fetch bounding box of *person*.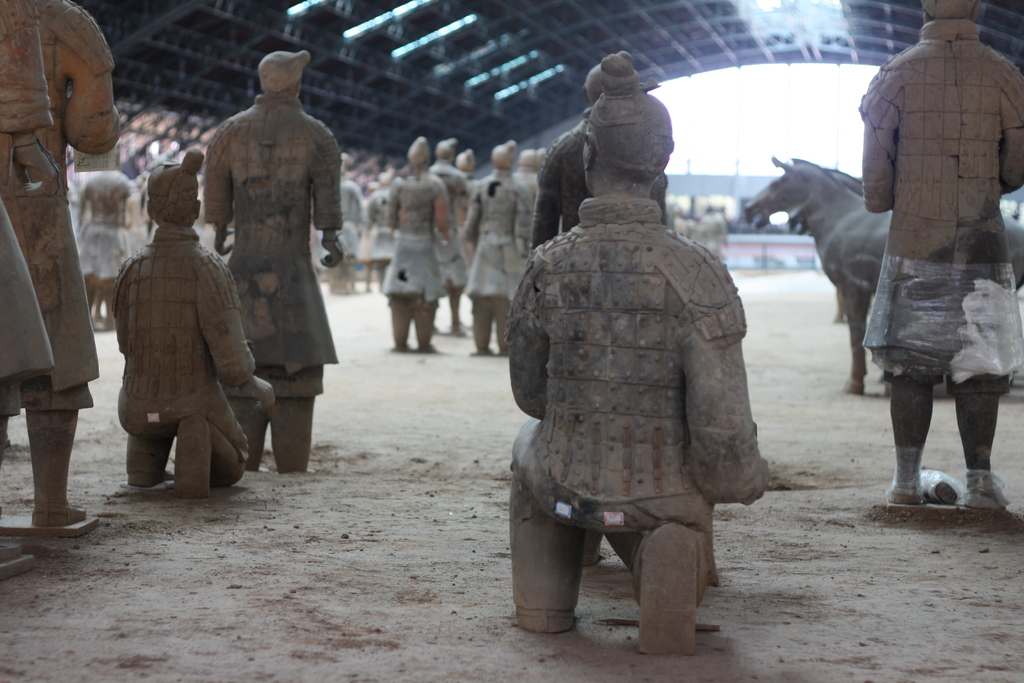
Bbox: left=385, top=134, right=451, bottom=348.
